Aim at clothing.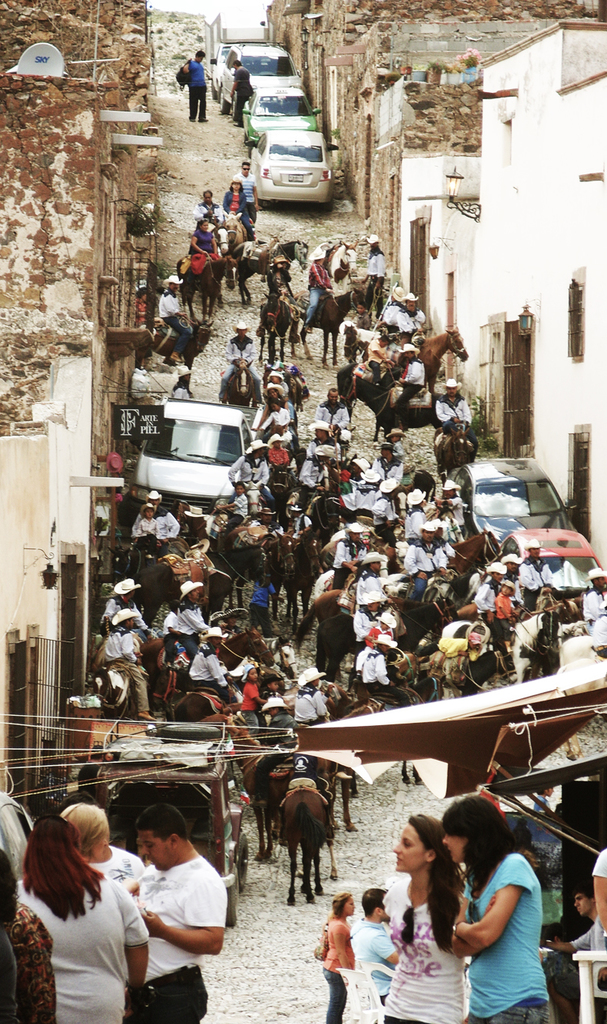
Aimed at (308, 265, 331, 323).
